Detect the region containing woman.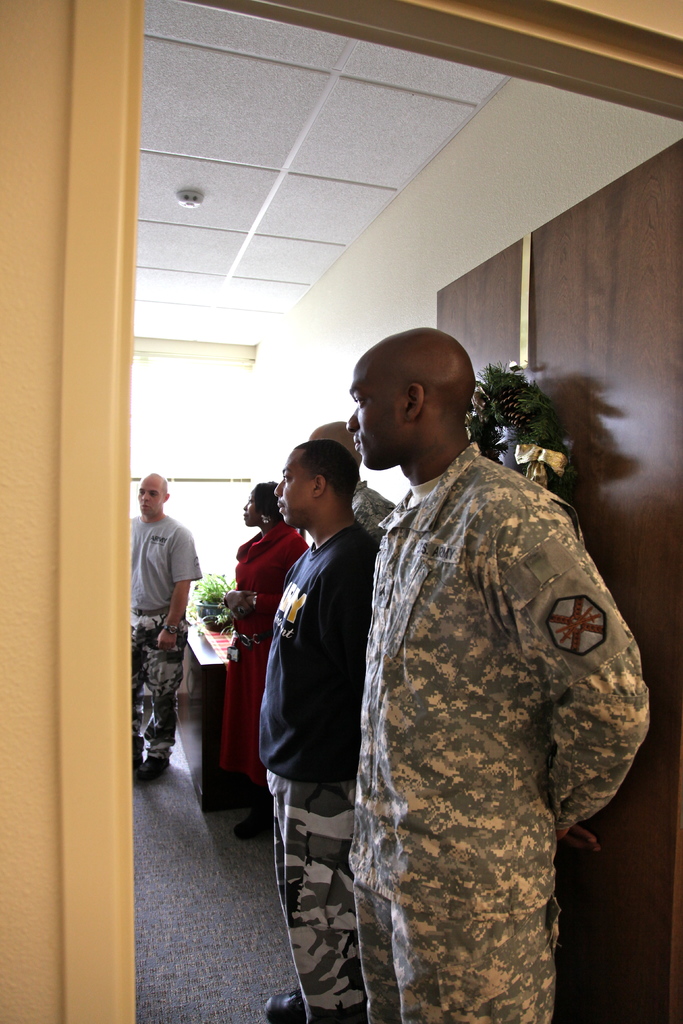
region(226, 483, 307, 836).
